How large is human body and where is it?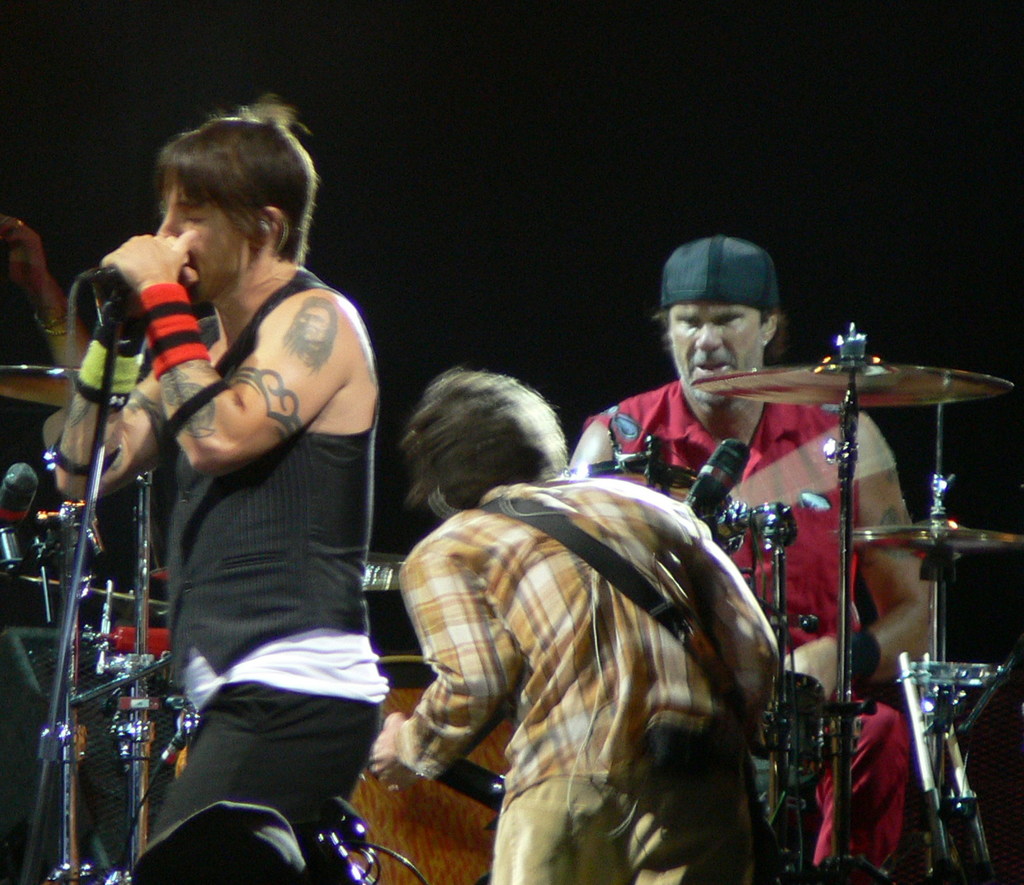
Bounding box: box(572, 236, 938, 884).
